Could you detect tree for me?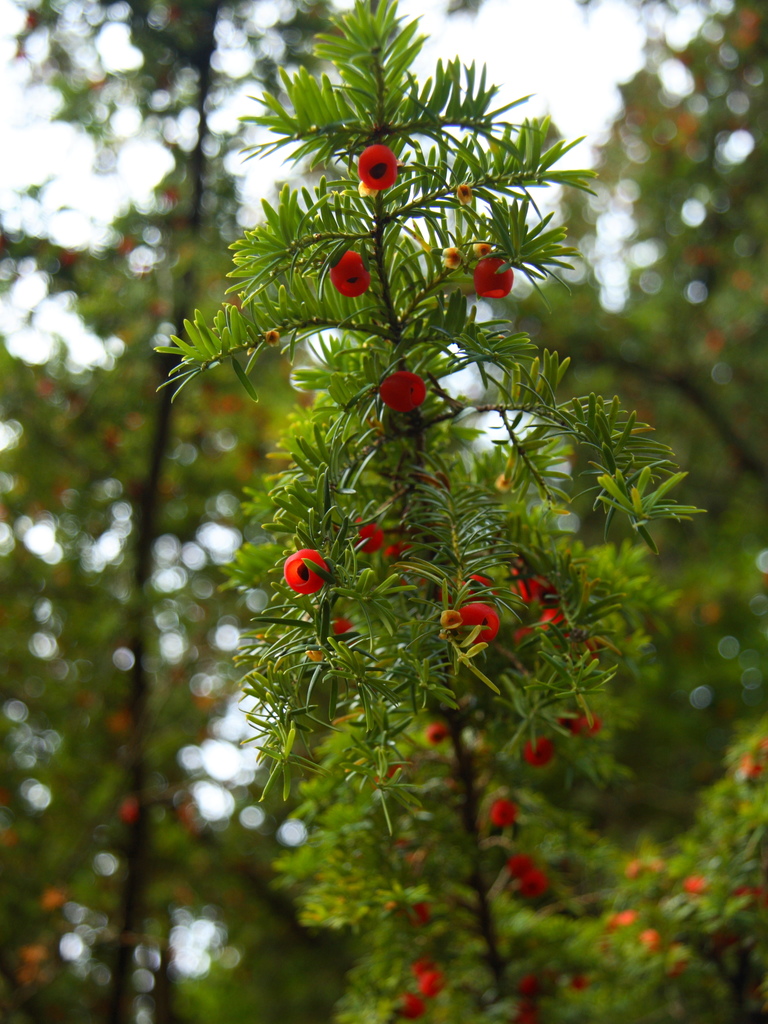
Detection result: detection(0, 0, 392, 1023).
